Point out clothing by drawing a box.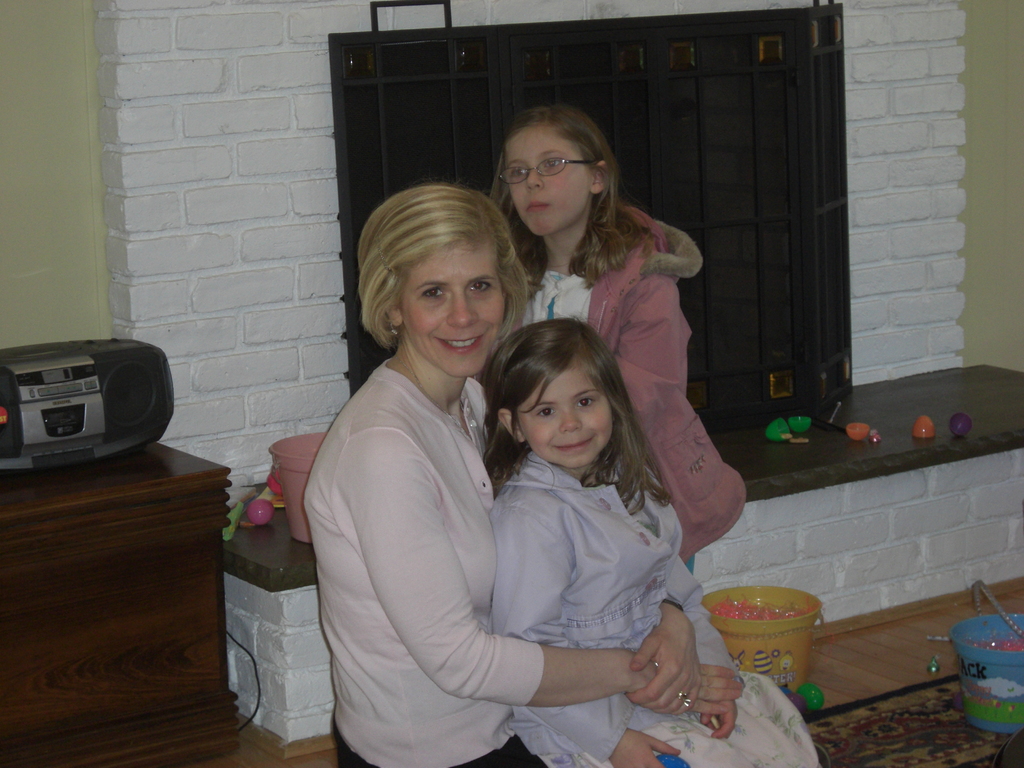
box=[481, 440, 819, 767].
